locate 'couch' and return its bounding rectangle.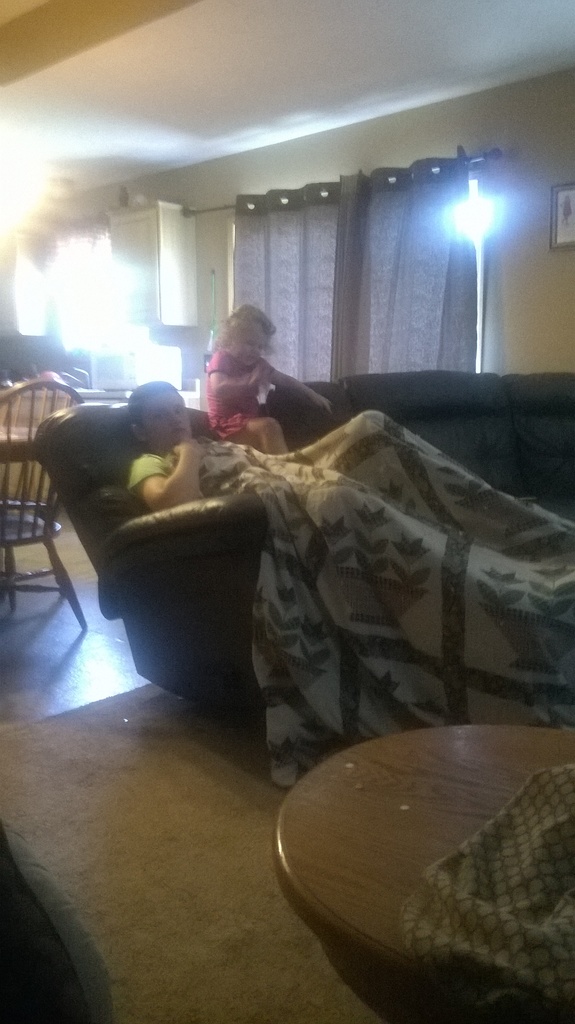
locate(29, 374, 574, 720).
